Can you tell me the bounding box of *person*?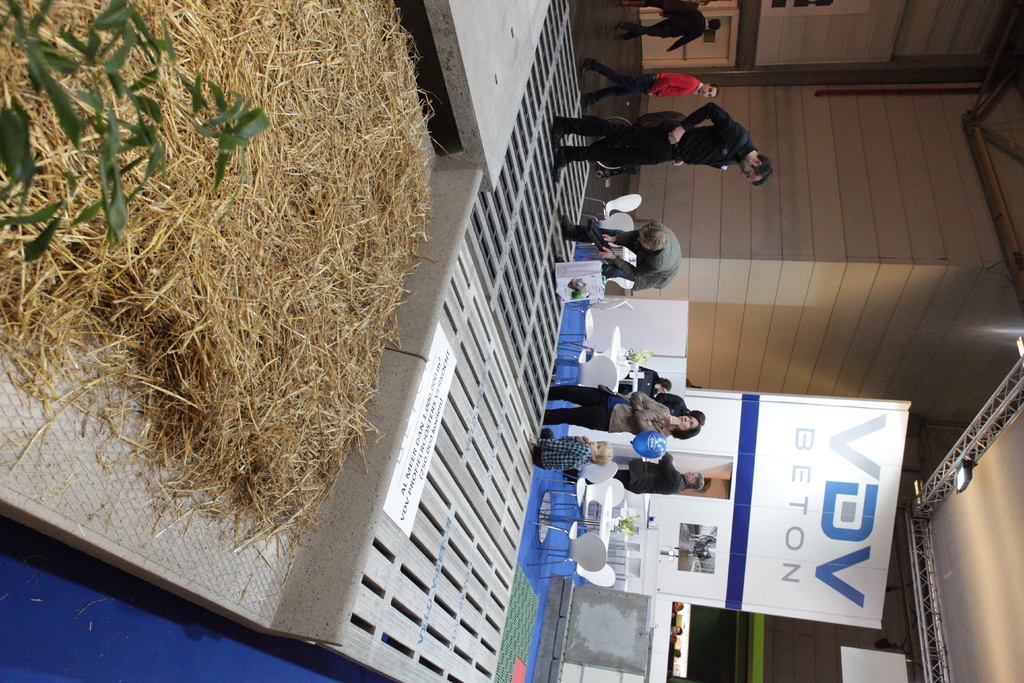
x1=539 y1=388 x2=701 y2=450.
